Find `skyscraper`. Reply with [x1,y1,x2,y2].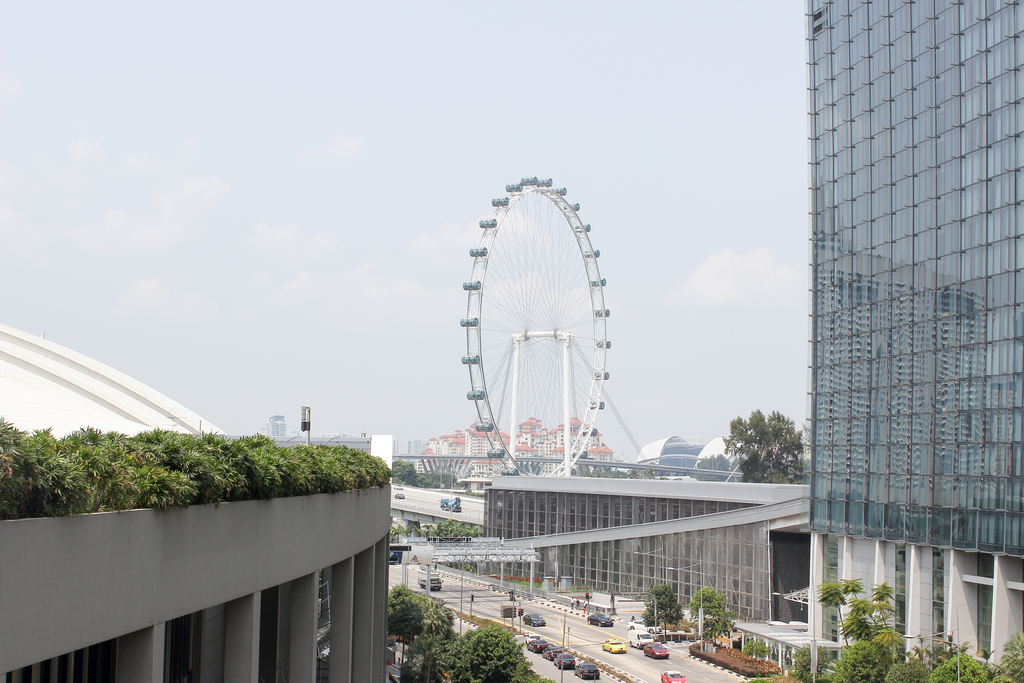
[801,1,1023,681].
